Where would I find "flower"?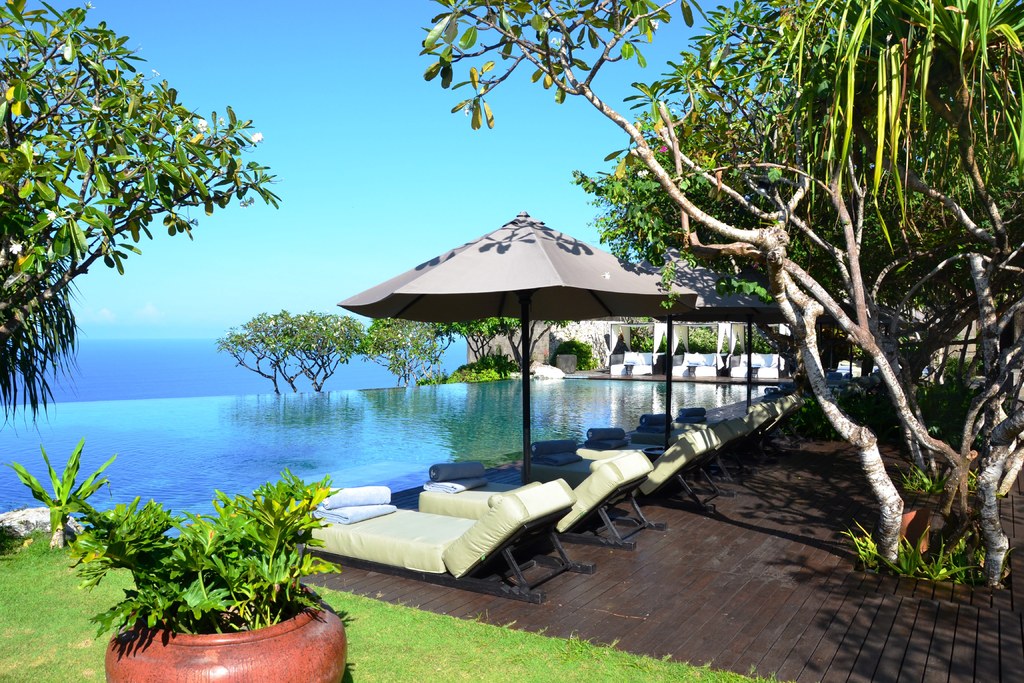
At select_region(44, 207, 59, 222).
